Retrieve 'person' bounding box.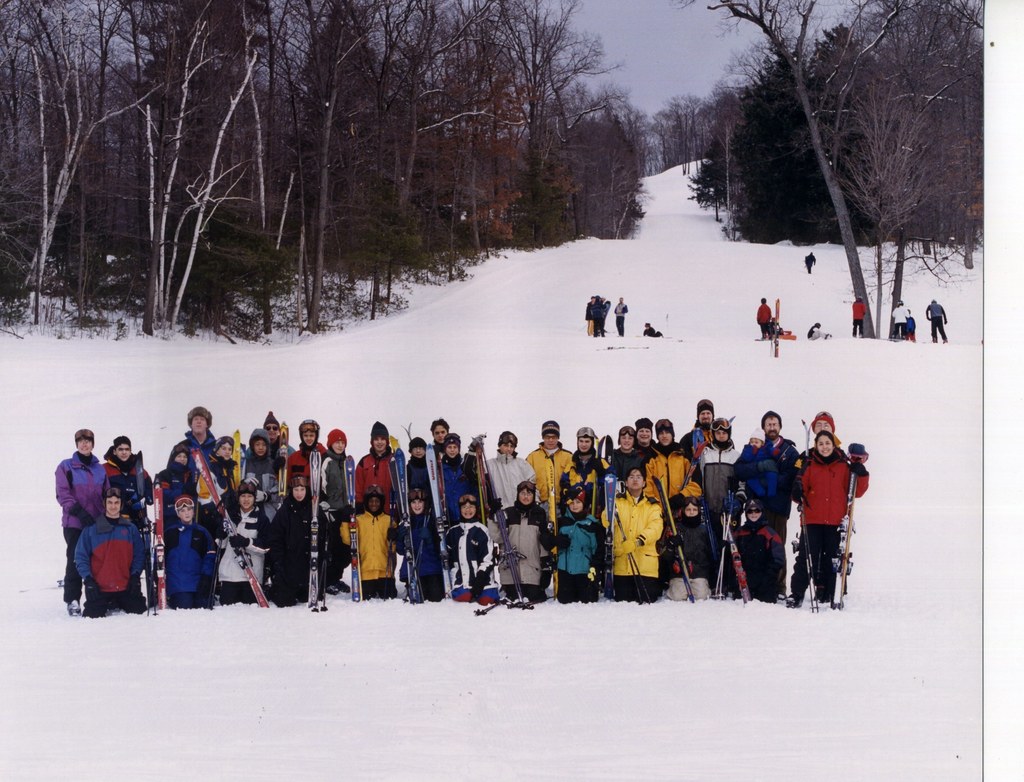
Bounding box: select_region(892, 283, 924, 333).
